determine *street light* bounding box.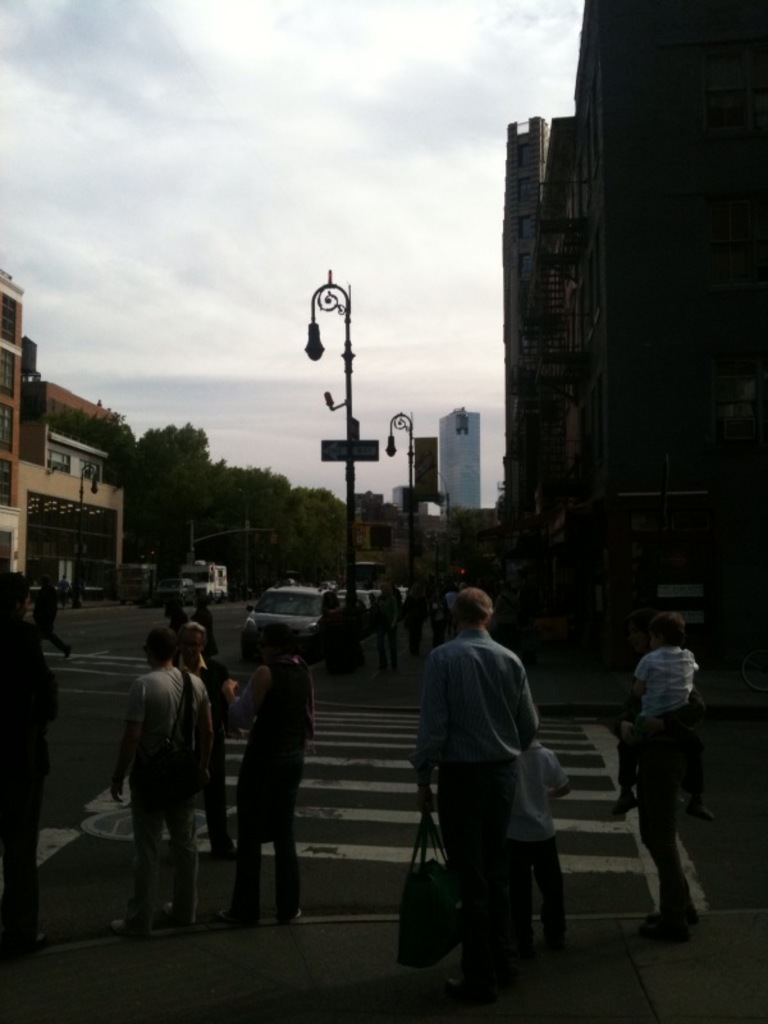
Determined: (x1=305, y1=268, x2=369, y2=684).
